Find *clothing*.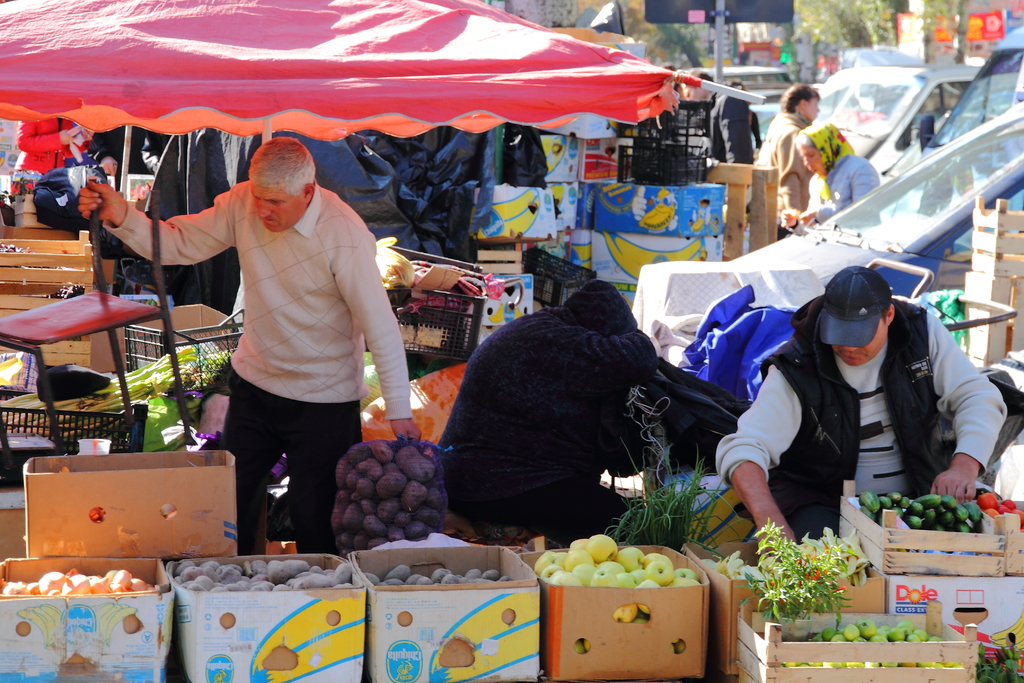
x1=753 y1=108 x2=810 y2=244.
